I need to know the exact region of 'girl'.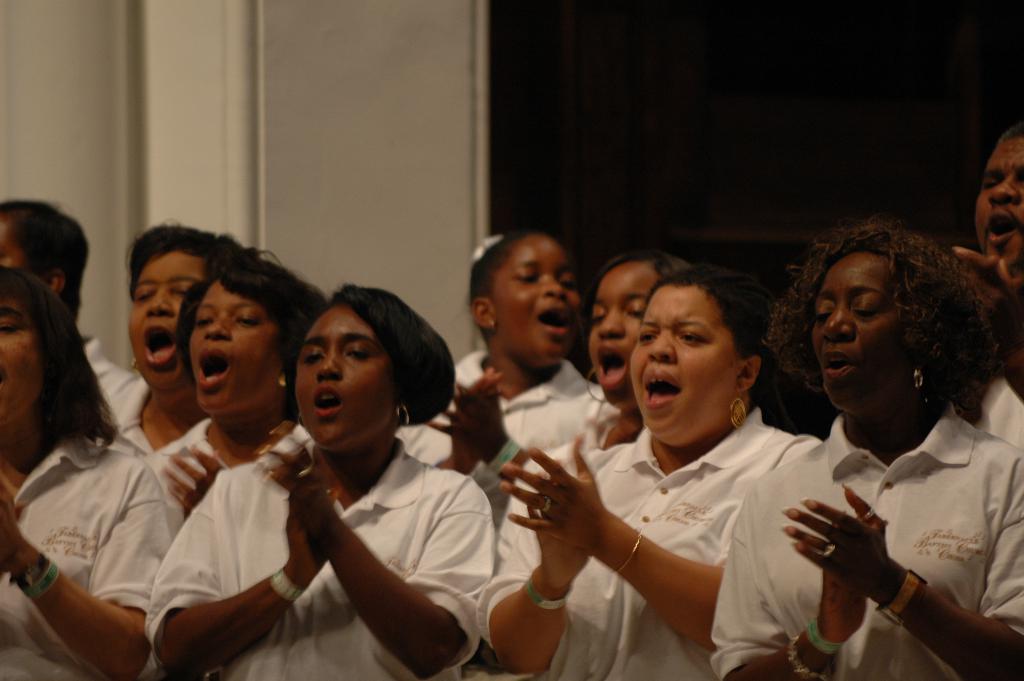
Region: locate(517, 251, 692, 475).
